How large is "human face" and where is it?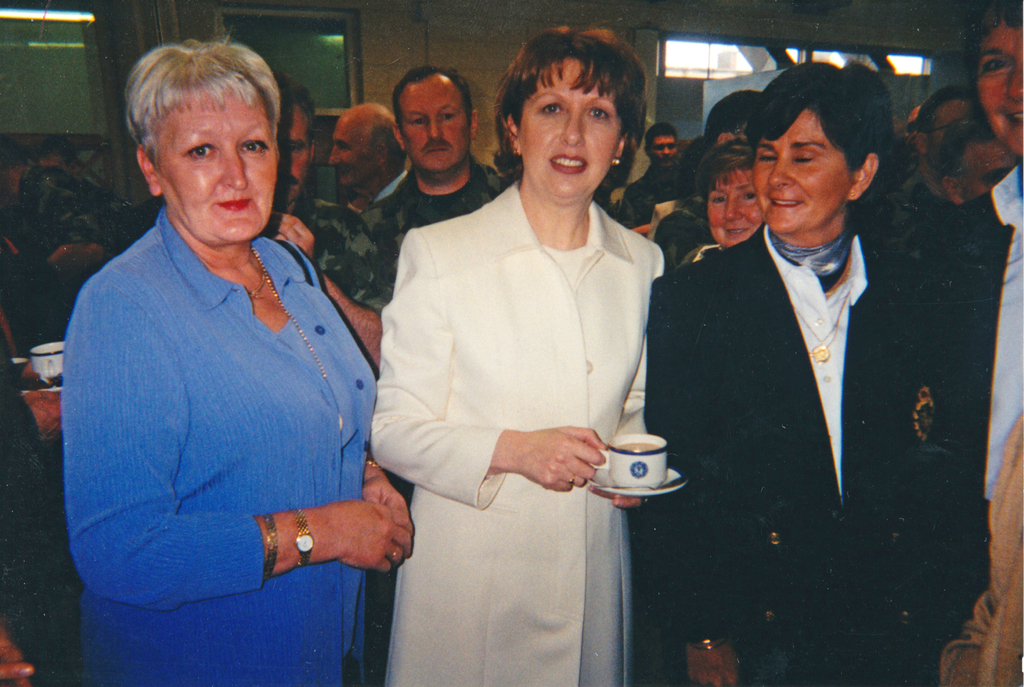
Bounding box: bbox=[406, 75, 468, 179].
